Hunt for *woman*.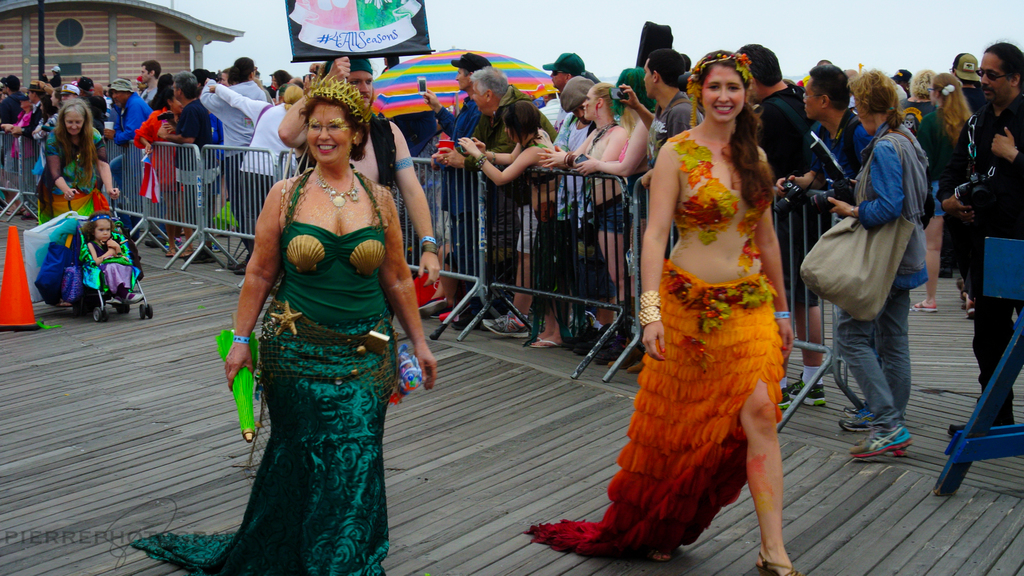
Hunted down at pyautogui.locateOnScreen(9, 90, 33, 179).
